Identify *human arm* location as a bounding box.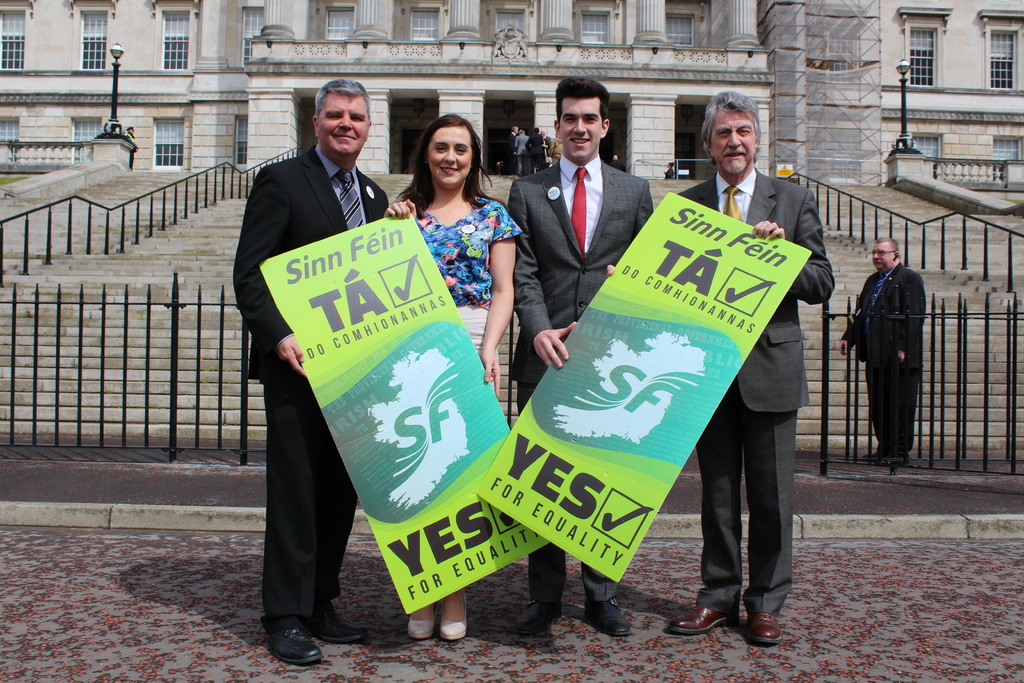
bbox=(476, 222, 530, 359).
